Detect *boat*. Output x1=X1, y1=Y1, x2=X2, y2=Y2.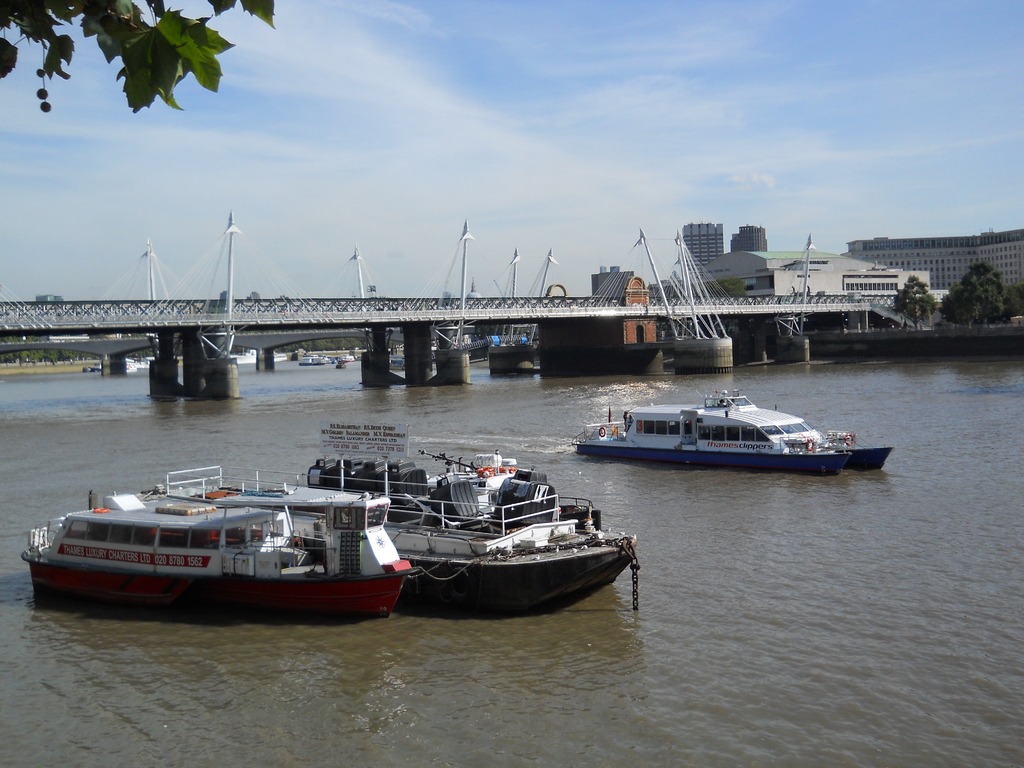
x1=567, y1=386, x2=898, y2=471.
